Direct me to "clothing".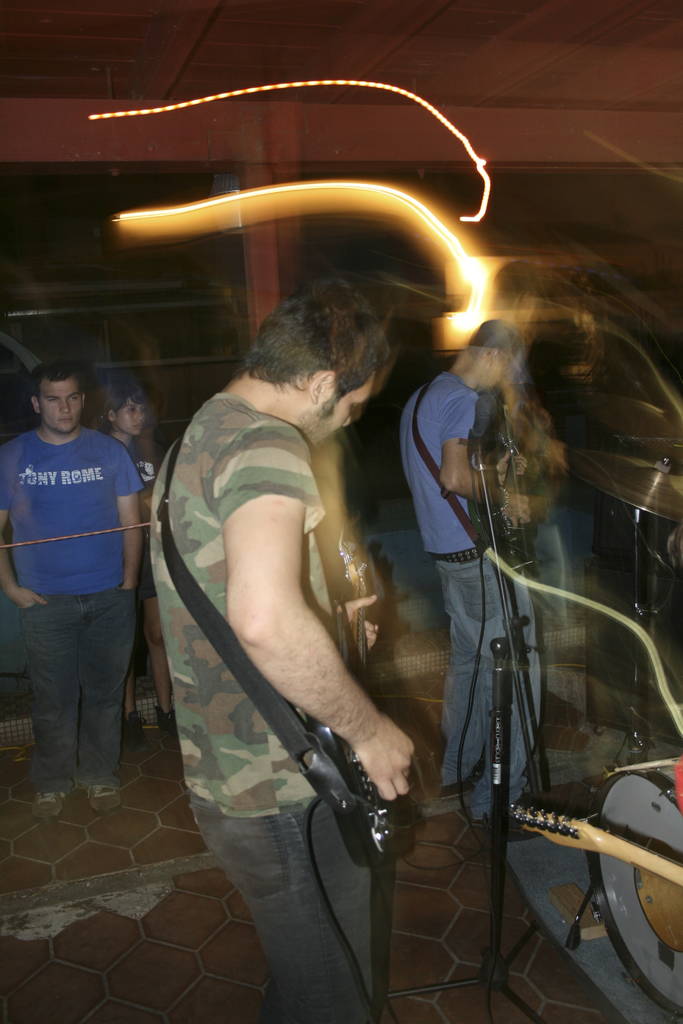
Direction: crop(0, 412, 130, 580).
